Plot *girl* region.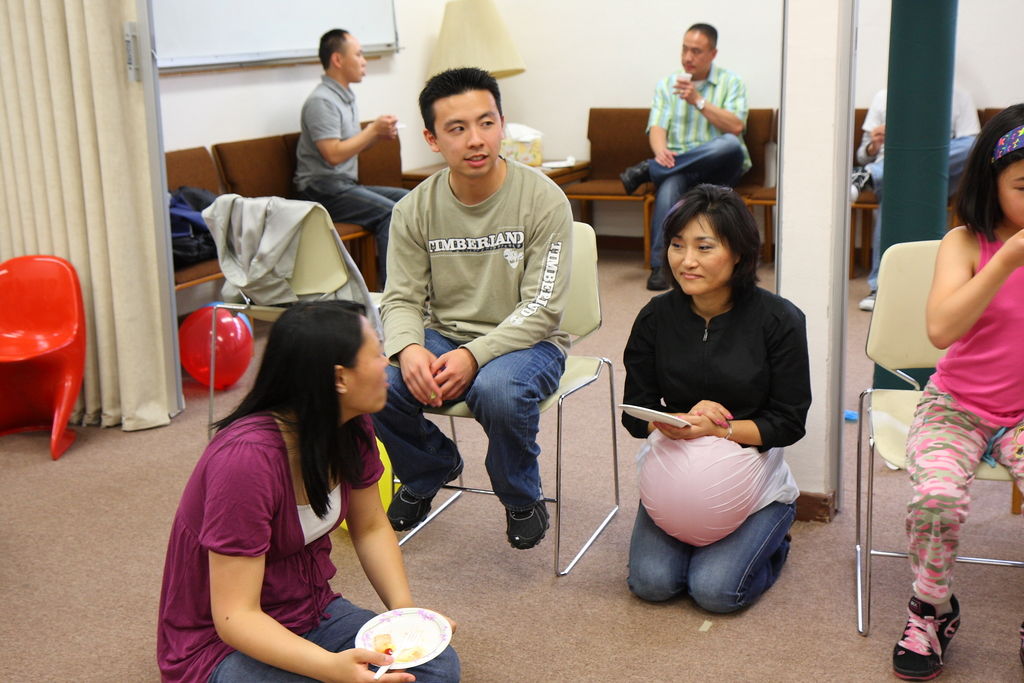
Plotted at [890, 102, 1023, 682].
